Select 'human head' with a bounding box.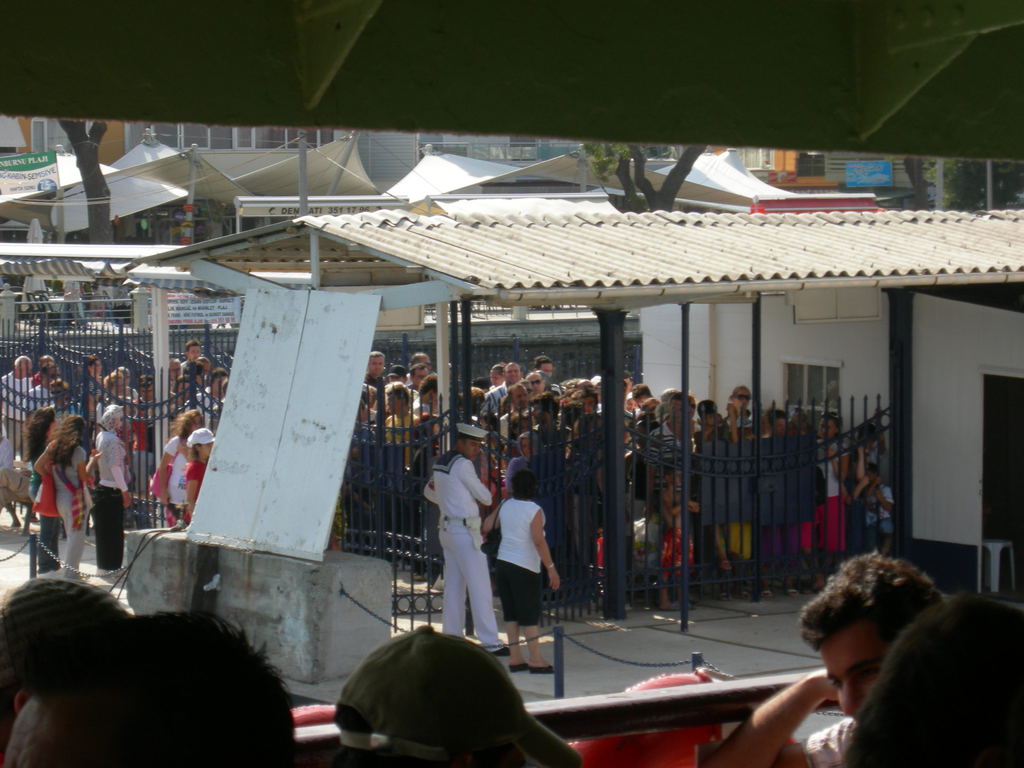
crop(729, 387, 753, 409).
